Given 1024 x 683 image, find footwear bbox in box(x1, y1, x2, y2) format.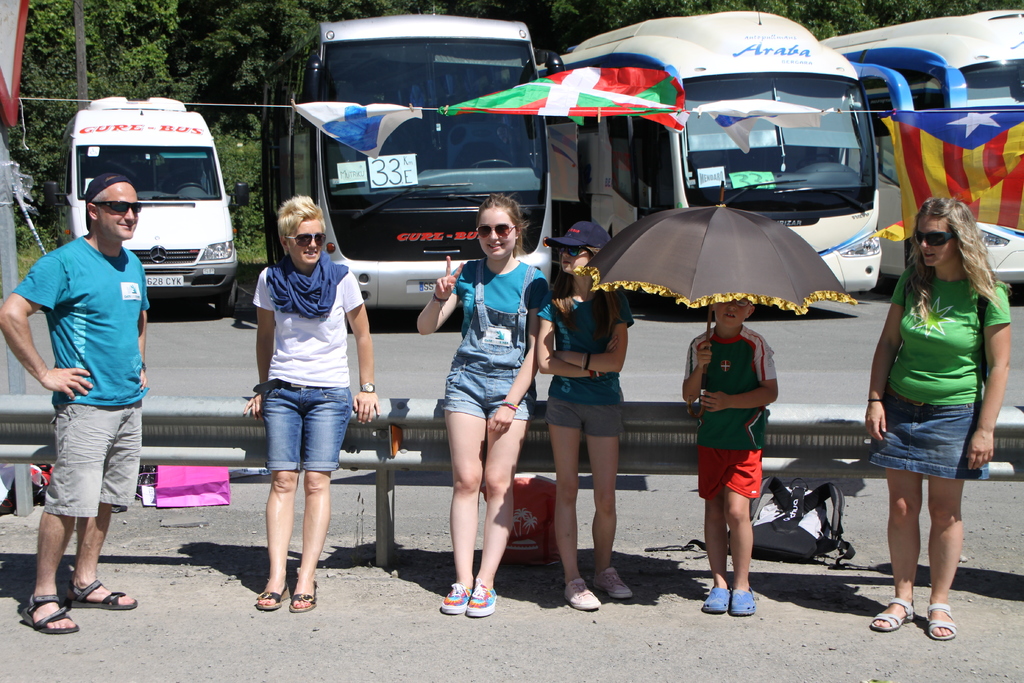
box(729, 587, 753, 614).
